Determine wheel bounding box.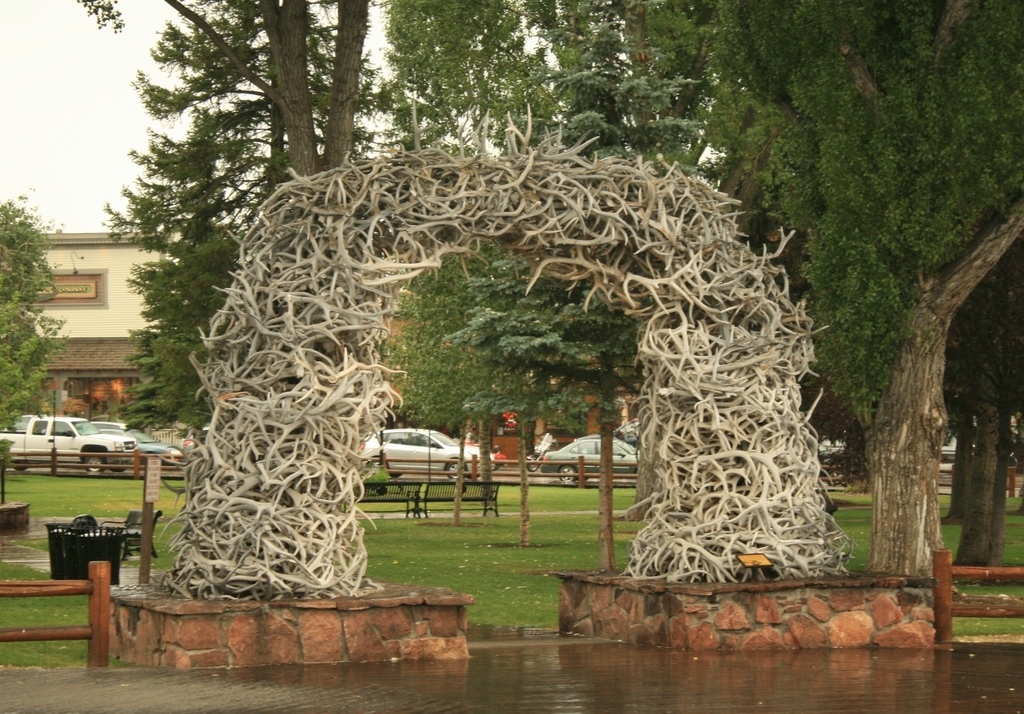
Determined: {"left": 107, "top": 467, "right": 126, "bottom": 477}.
